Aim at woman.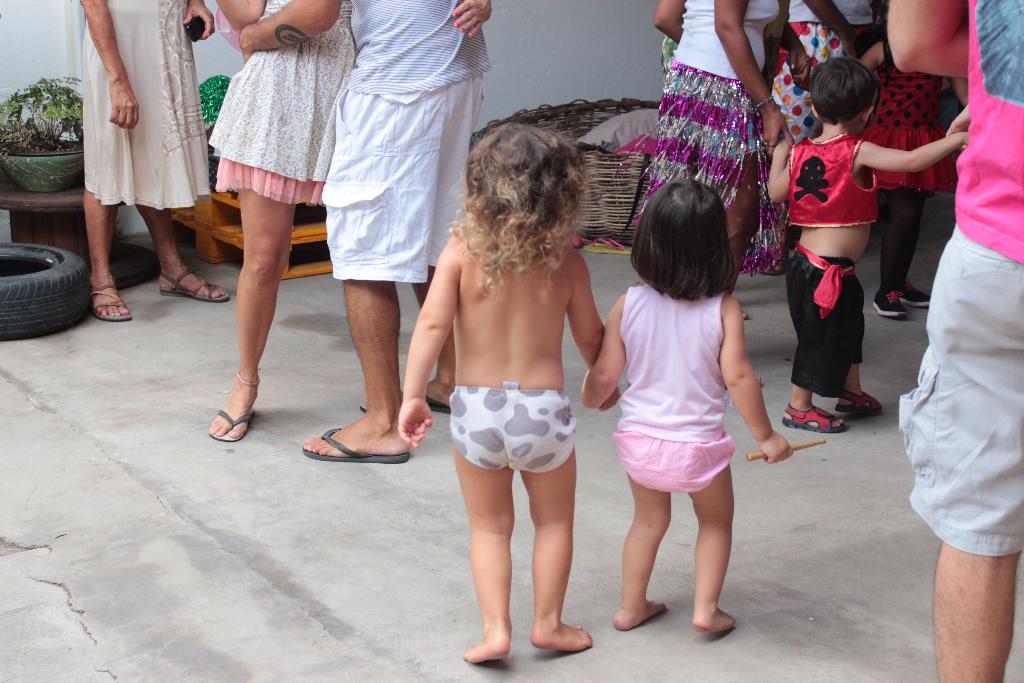
Aimed at rect(769, 0, 876, 140).
